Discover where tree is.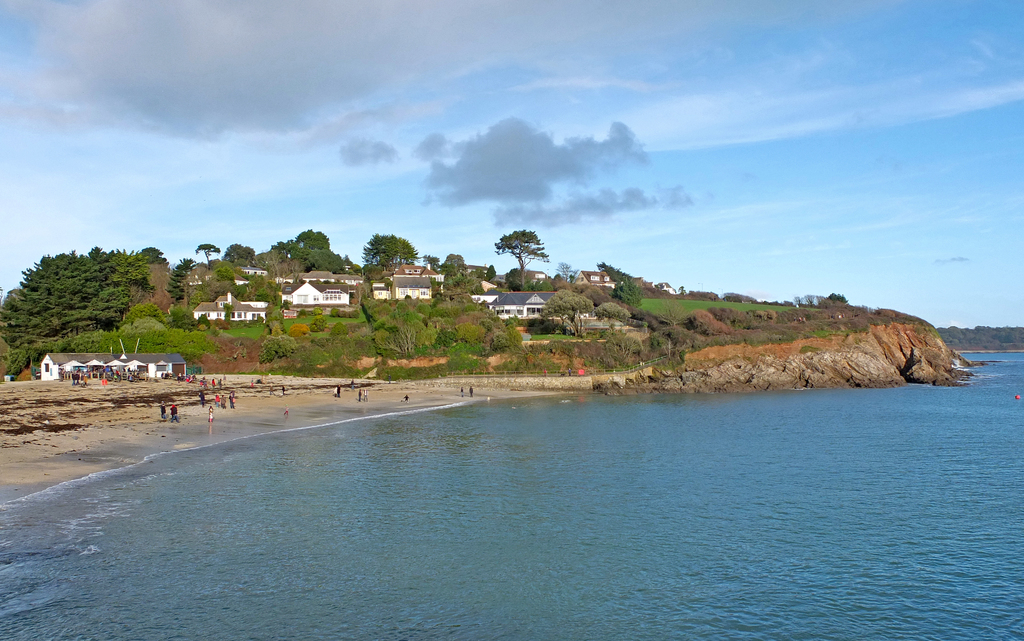
Discovered at {"x1": 598, "y1": 256, "x2": 643, "y2": 307}.
